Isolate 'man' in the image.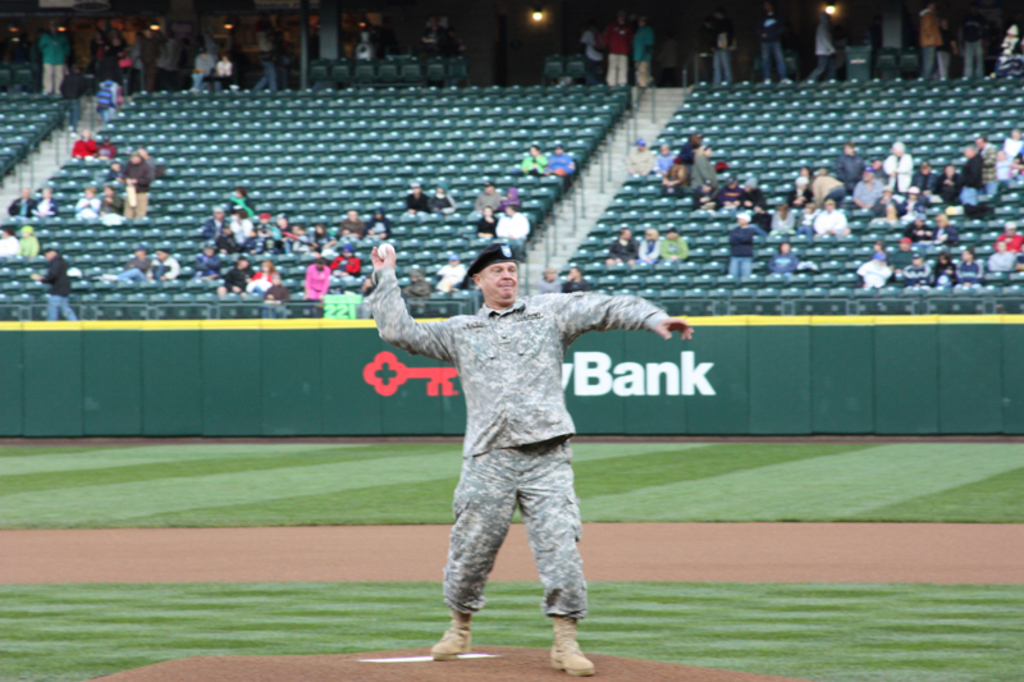
Isolated region: Rect(93, 133, 116, 161).
